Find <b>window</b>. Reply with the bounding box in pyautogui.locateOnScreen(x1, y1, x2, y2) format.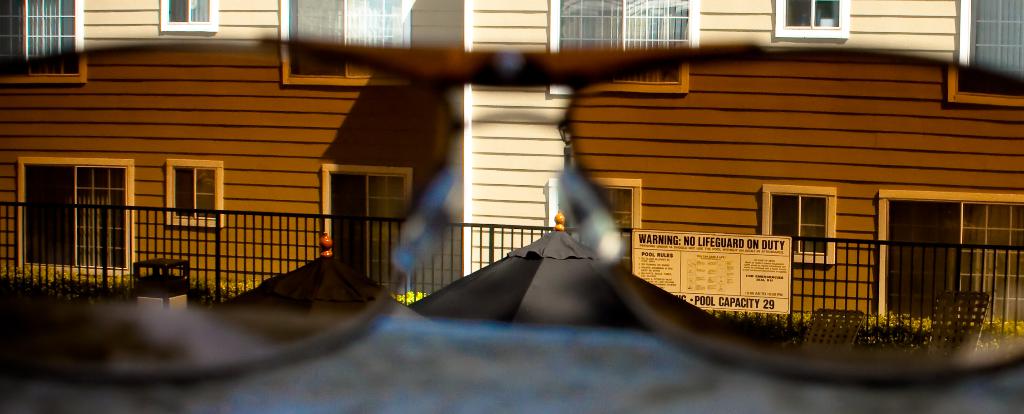
pyautogui.locateOnScreen(23, 162, 138, 271).
